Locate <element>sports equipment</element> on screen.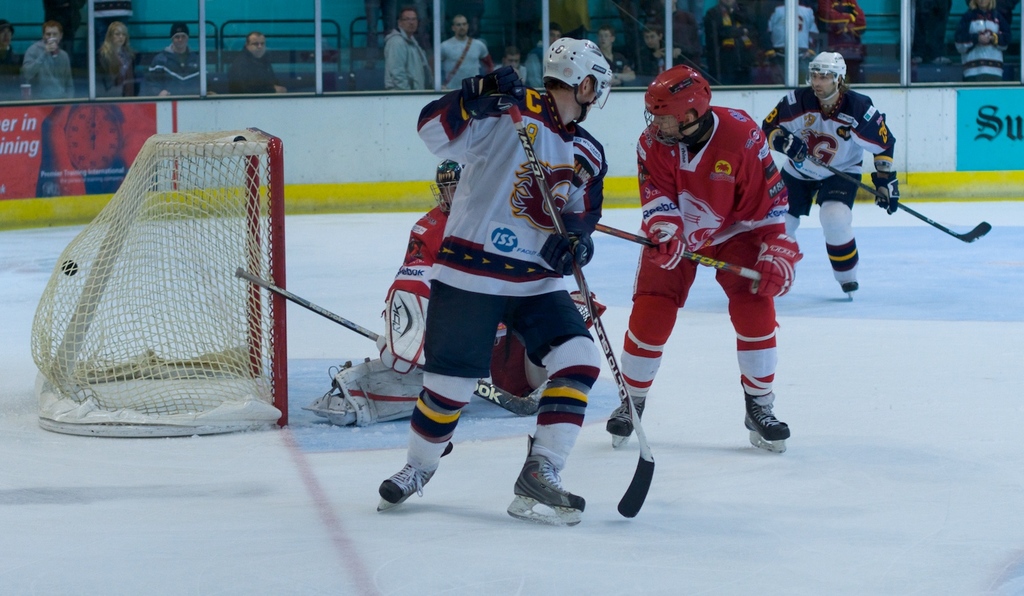
On screen at {"left": 772, "top": 127, "right": 805, "bottom": 169}.
